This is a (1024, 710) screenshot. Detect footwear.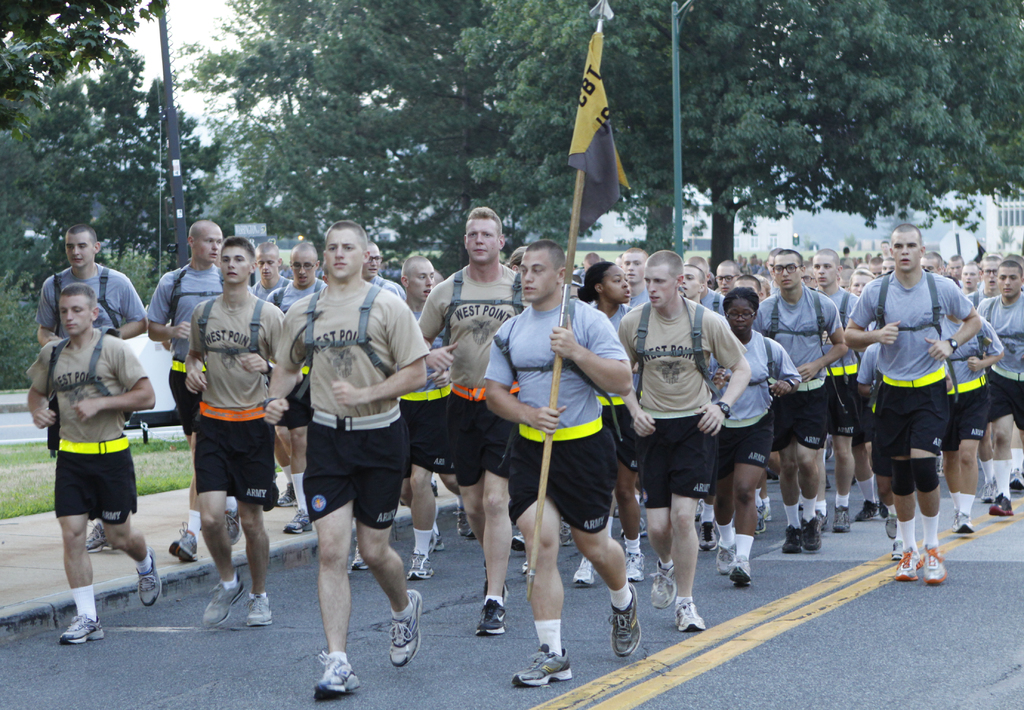
select_region(556, 520, 575, 546).
